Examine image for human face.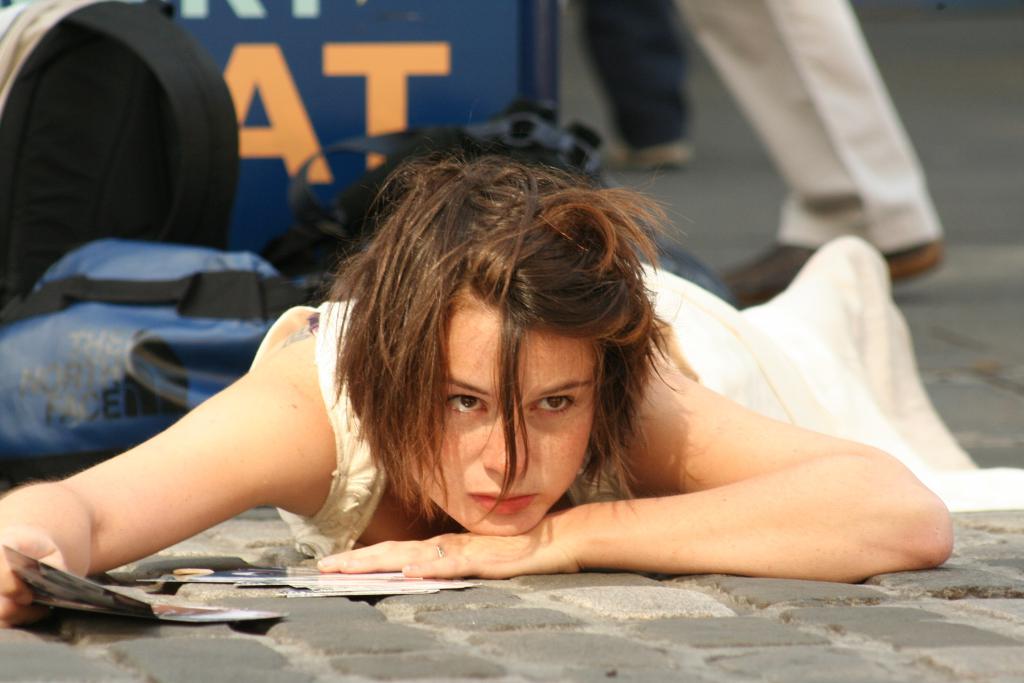
Examination result: box=[408, 292, 599, 539].
